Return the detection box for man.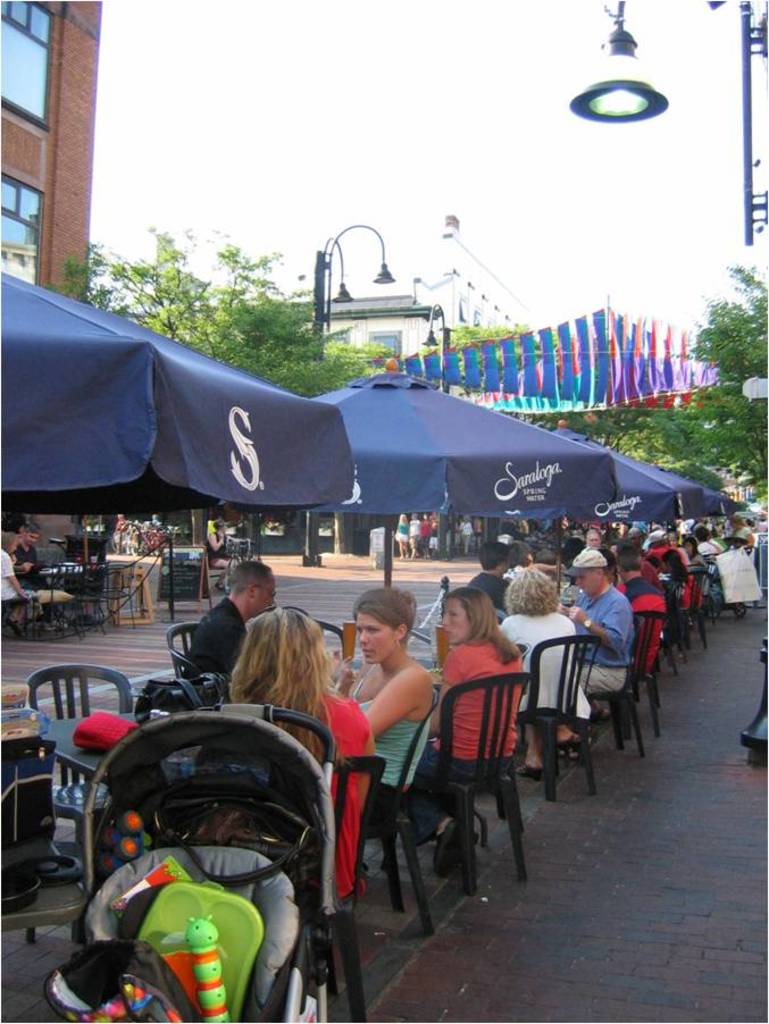
174 560 281 695.
